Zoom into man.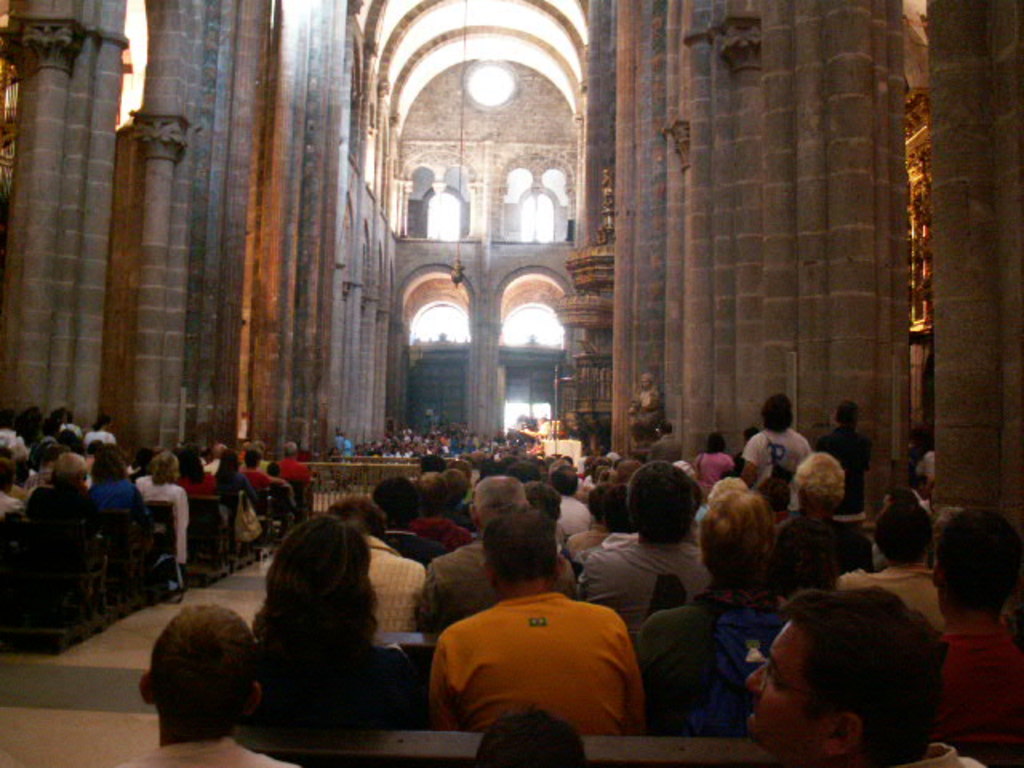
Zoom target: [x1=440, y1=435, x2=445, y2=451].
